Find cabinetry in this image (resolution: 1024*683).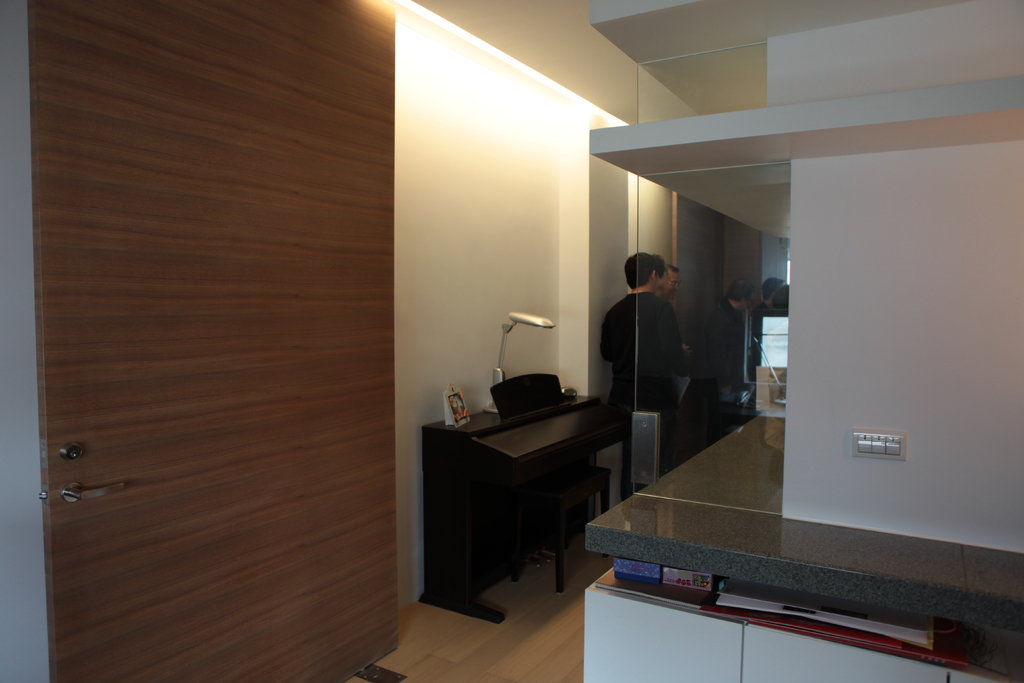
(394,385,613,618).
